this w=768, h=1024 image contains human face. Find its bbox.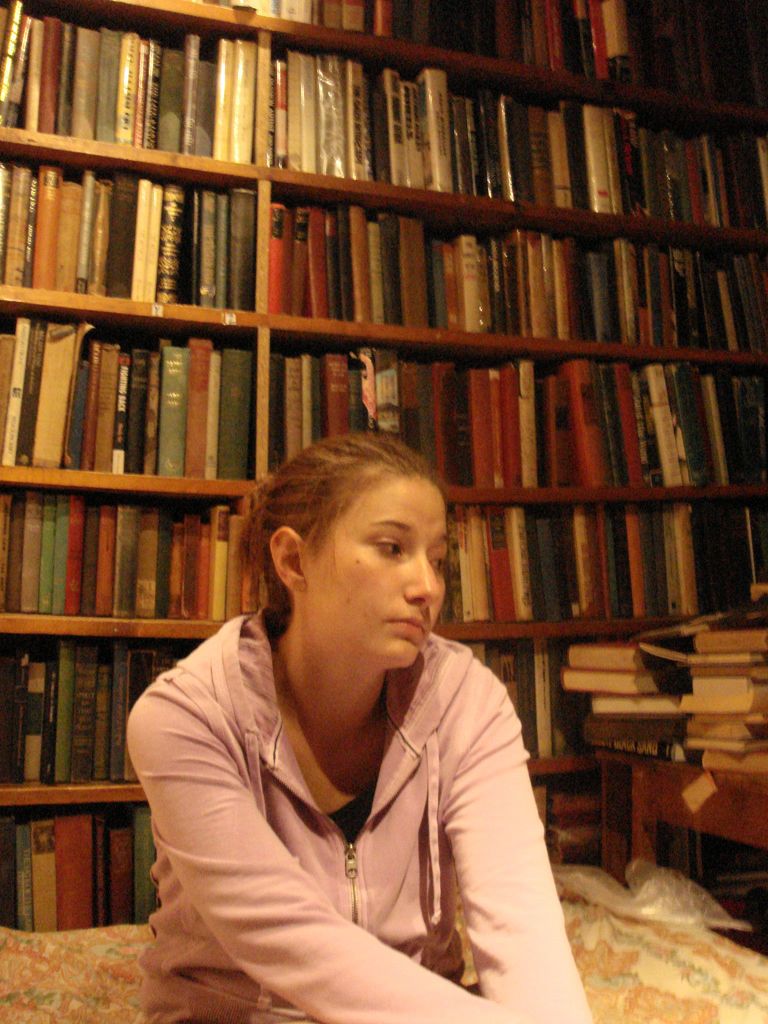
(x1=305, y1=476, x2=452, y2=669).
